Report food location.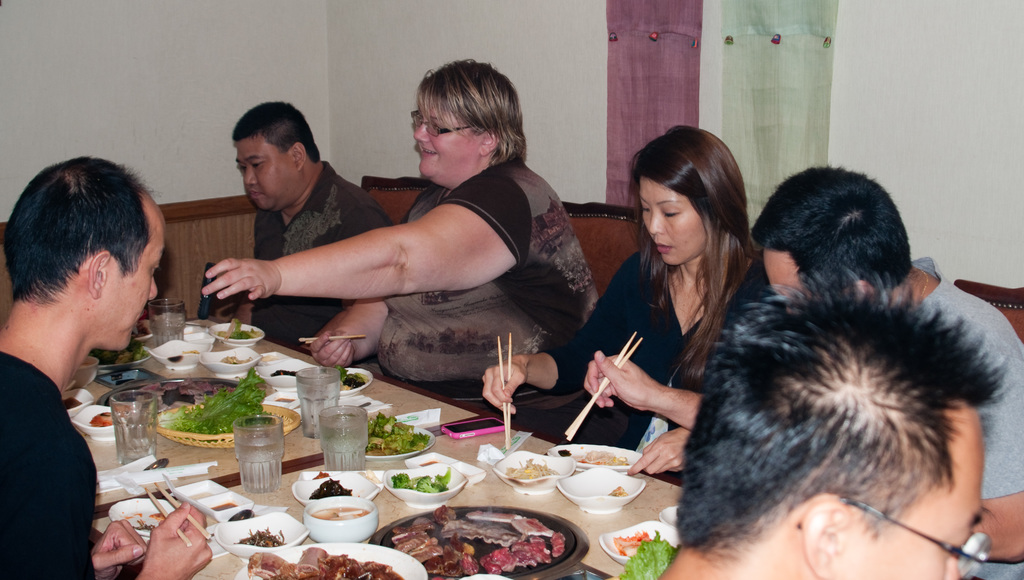
Report: box(230, 525, 289, 549).
